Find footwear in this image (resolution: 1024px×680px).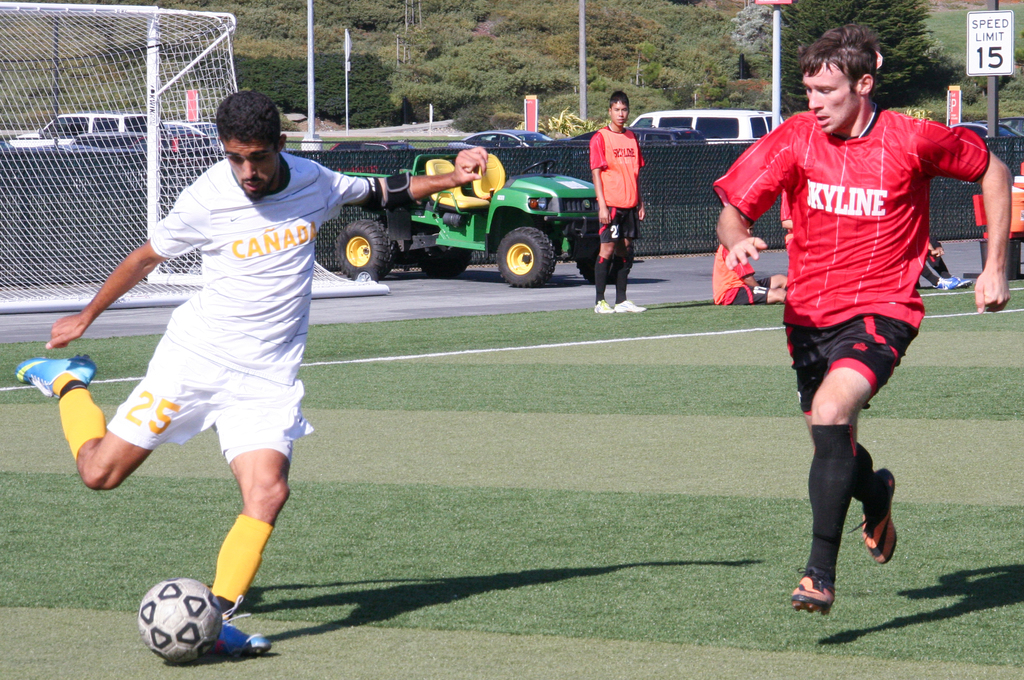
213:608:269:661.
